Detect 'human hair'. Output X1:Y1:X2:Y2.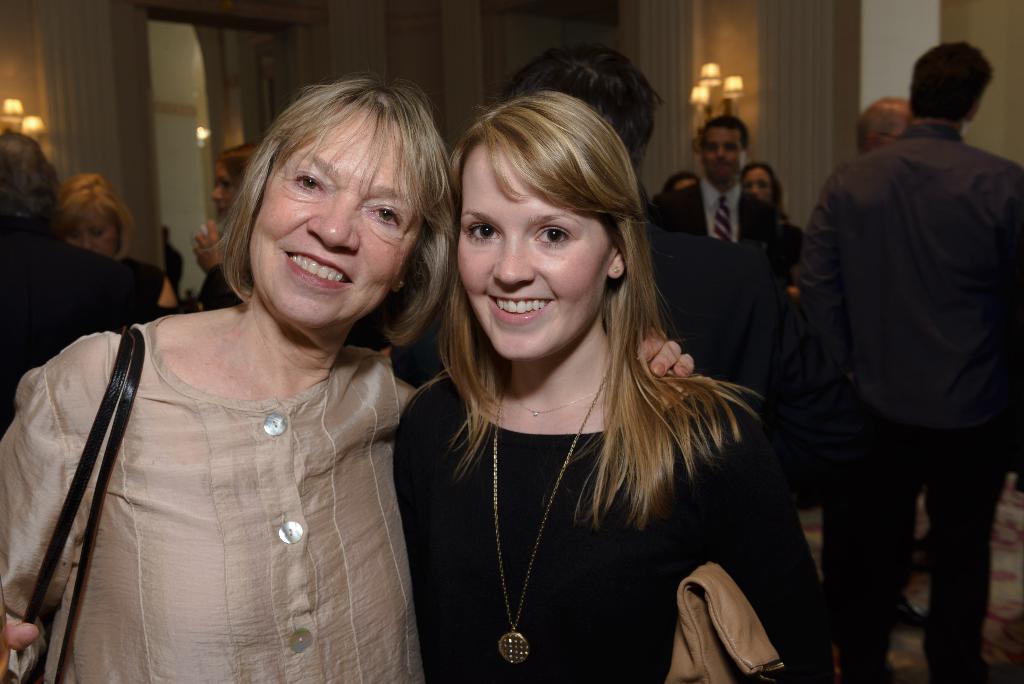
215:74:453:334.
